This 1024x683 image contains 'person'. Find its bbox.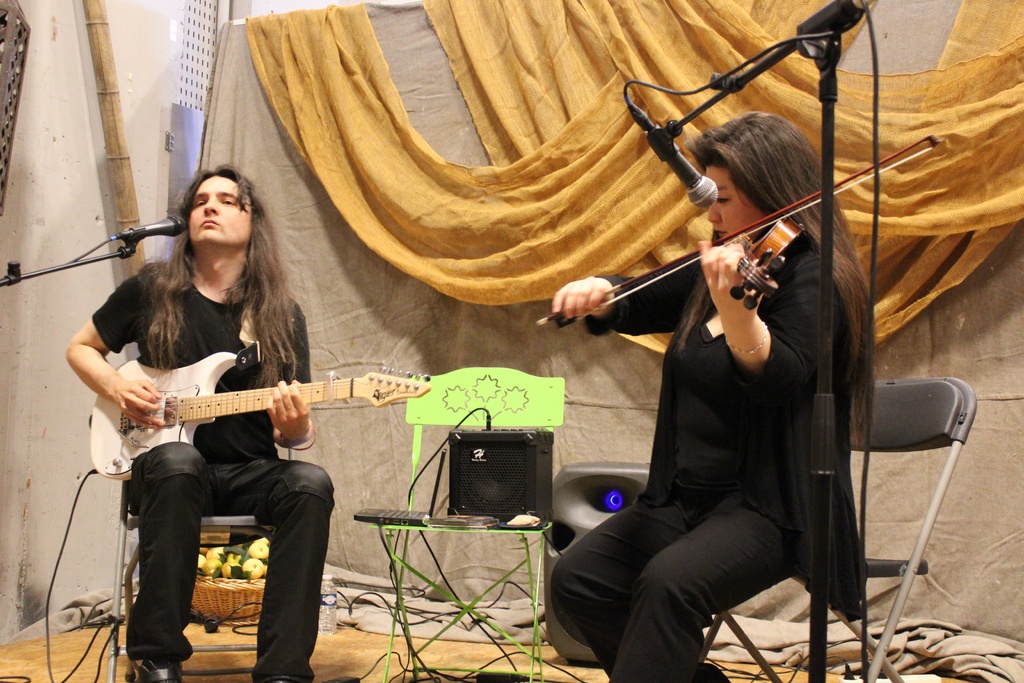
<bbox>63, 161, 338, 682</bbox>.
